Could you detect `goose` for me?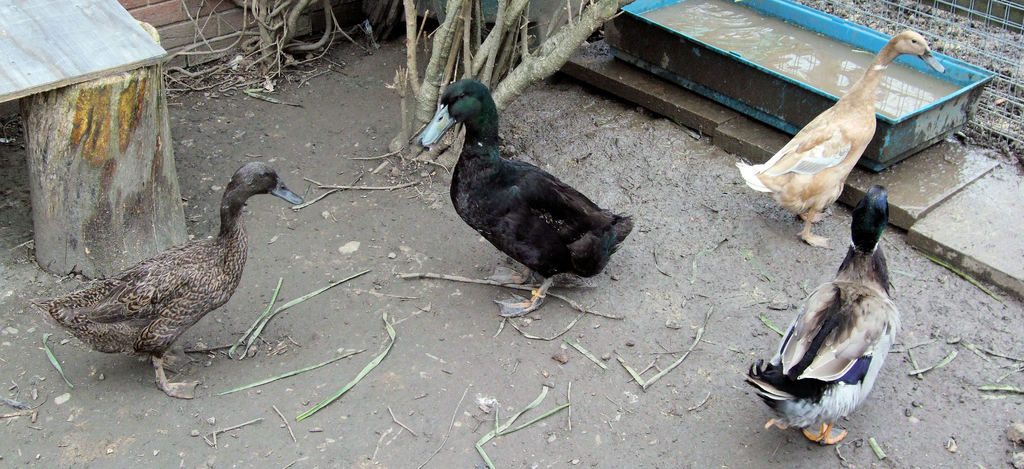
Detection result: (x1=744, y1=186, x2=893, y2=447).
